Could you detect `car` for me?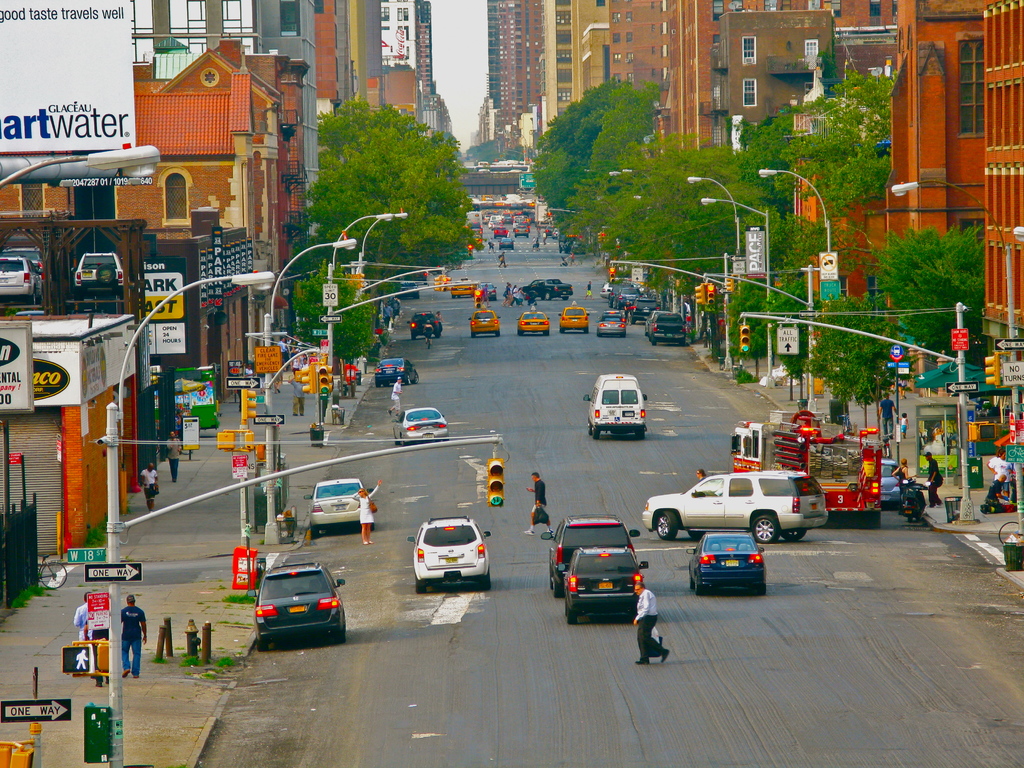
Detection result: bbox=[406, 311, 443, 339].
